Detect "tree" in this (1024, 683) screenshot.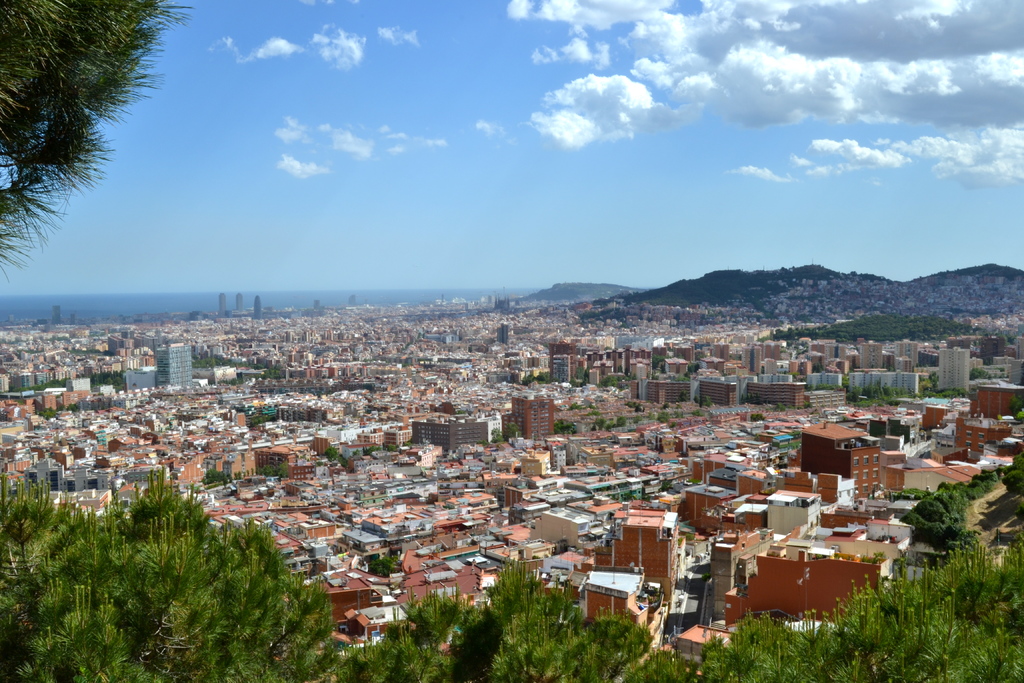
Detection: 587,402,591,406.
